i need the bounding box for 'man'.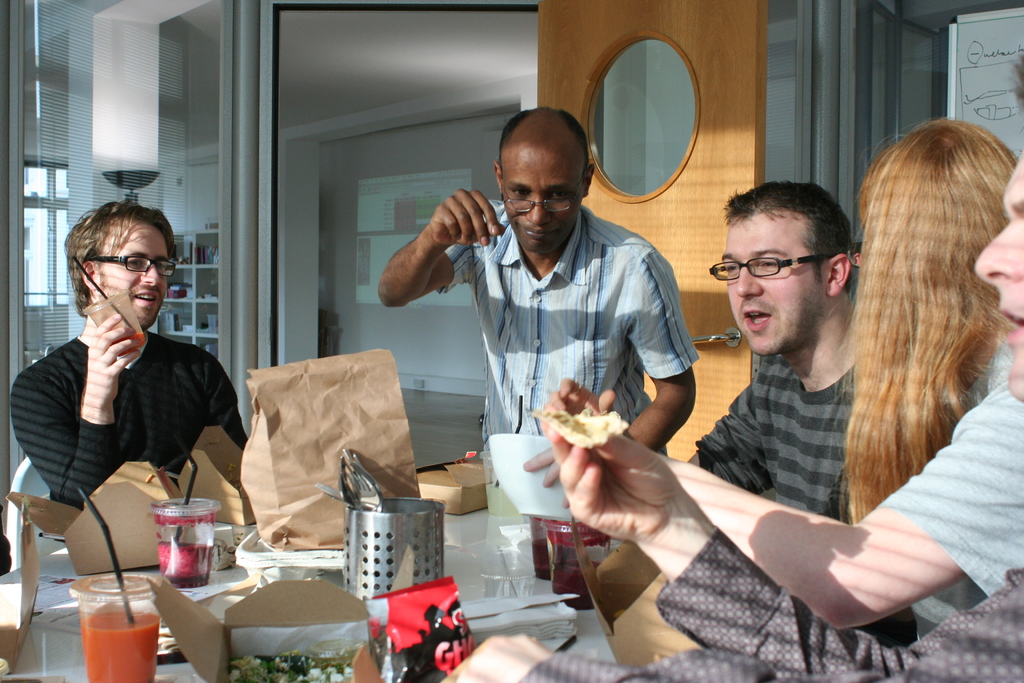
Here it is: bbox=[692, 183, 860, 523].
